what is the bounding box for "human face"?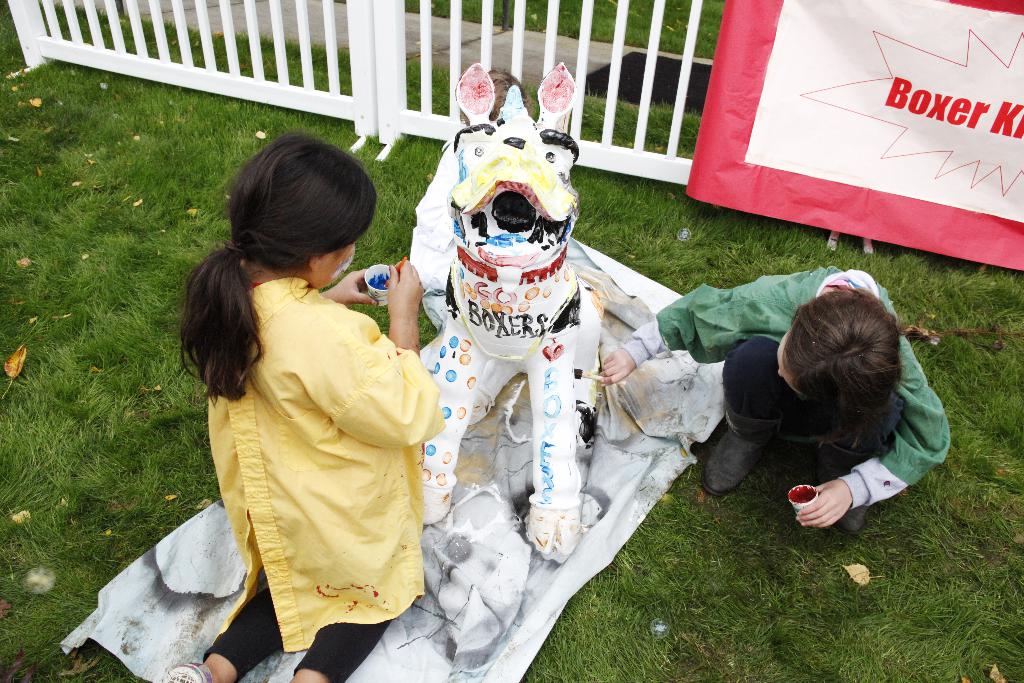
[778,328,796,395].
